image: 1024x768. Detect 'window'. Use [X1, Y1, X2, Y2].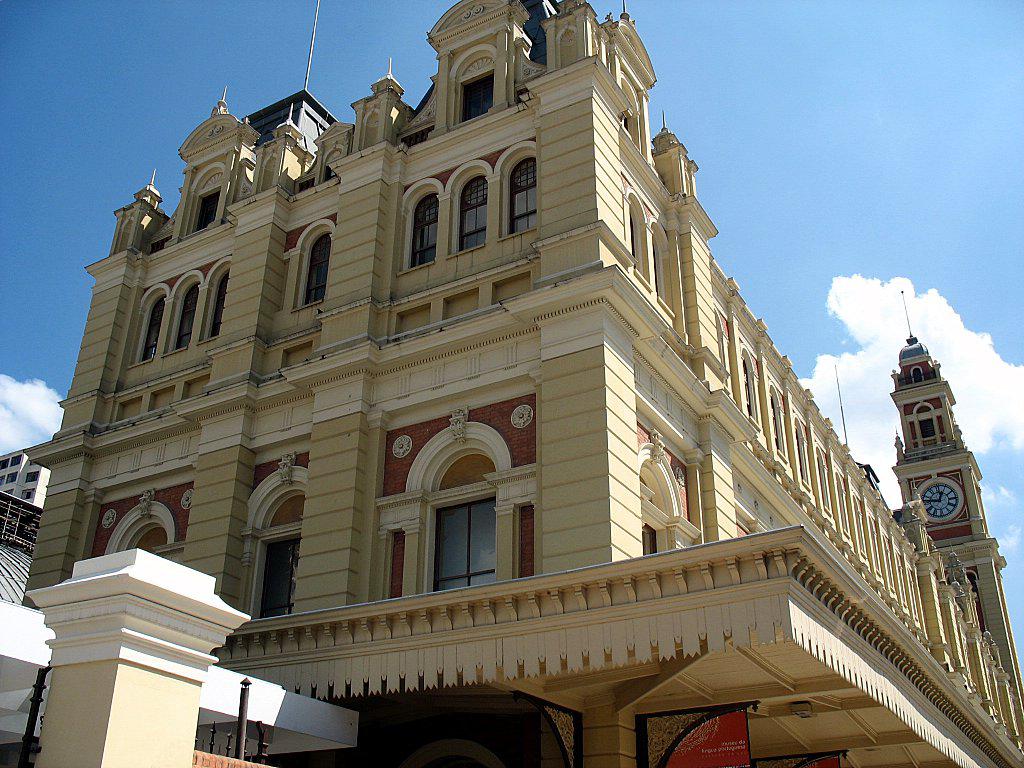
[0, 457, 6, 467].
